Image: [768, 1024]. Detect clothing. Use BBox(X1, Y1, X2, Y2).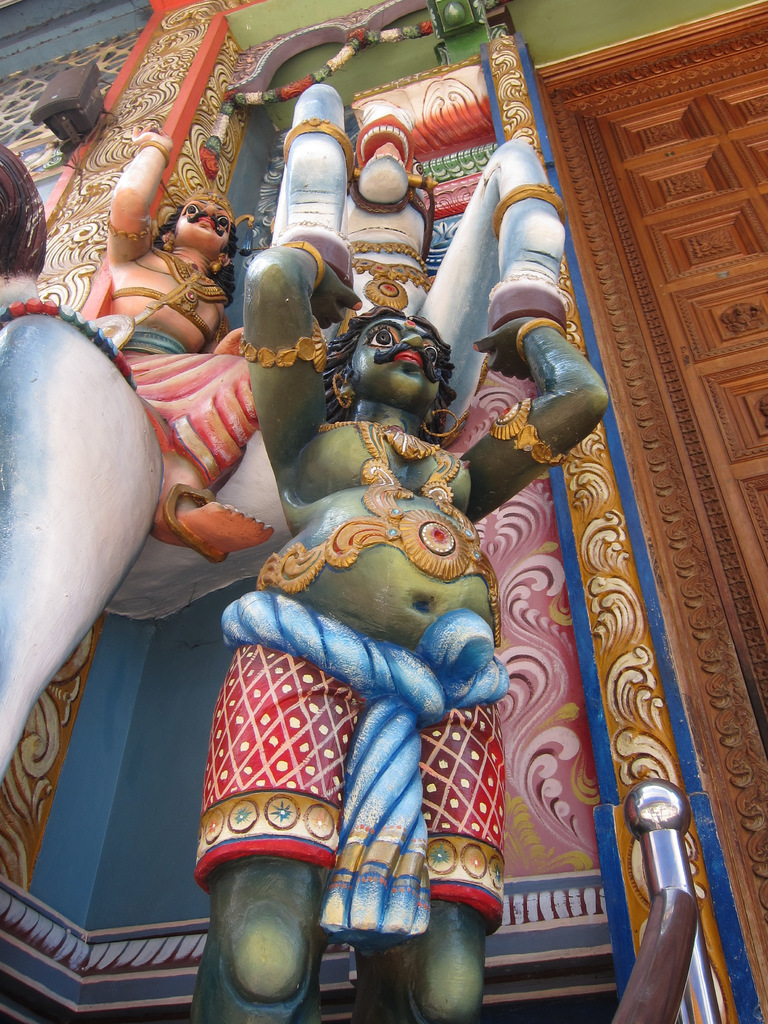
BBox(98, 308, 256, 473).
